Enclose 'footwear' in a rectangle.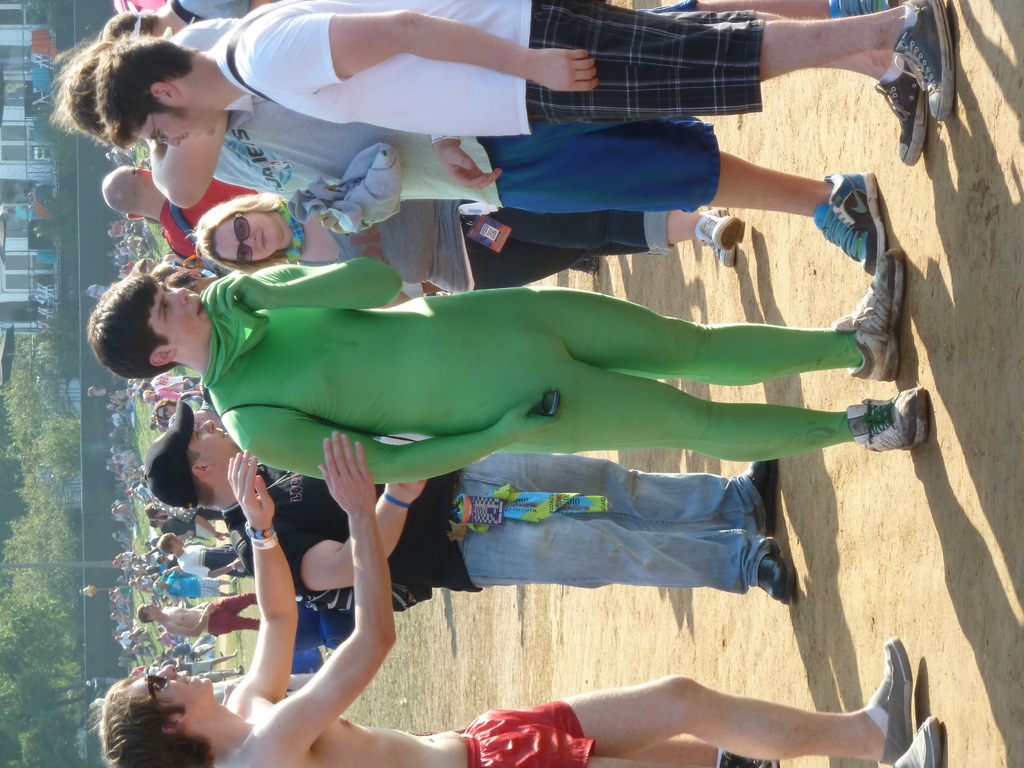
detection(875, 58, 927, 164).
